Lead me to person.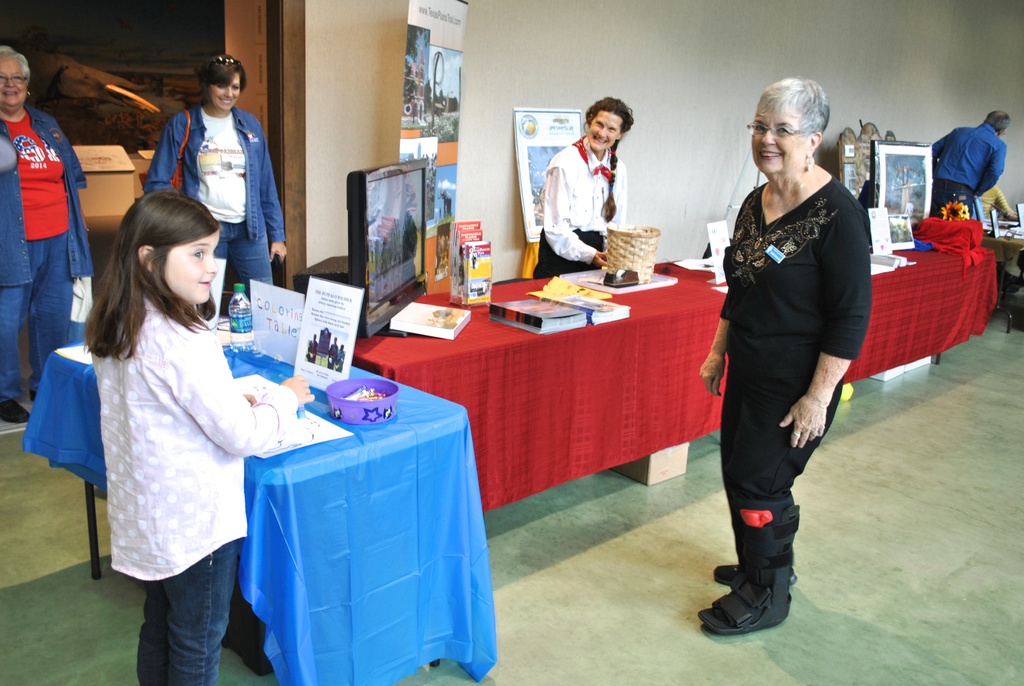
Lead to bbox=[0, 39, 99, 428].
